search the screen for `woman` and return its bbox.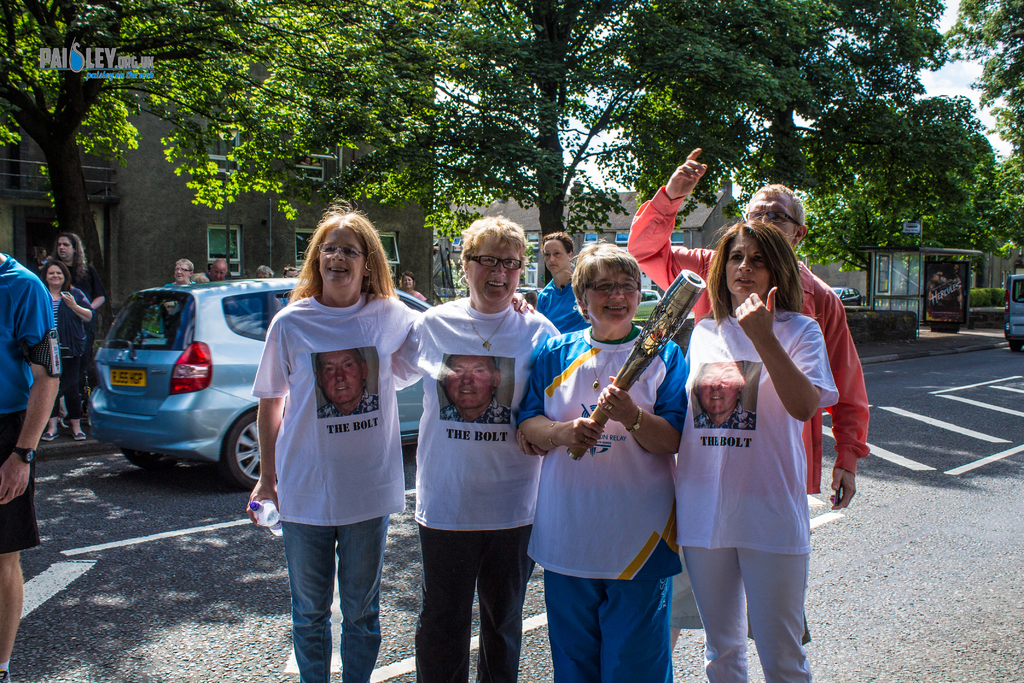
Found: select_region(241, 210, 425, 682).
